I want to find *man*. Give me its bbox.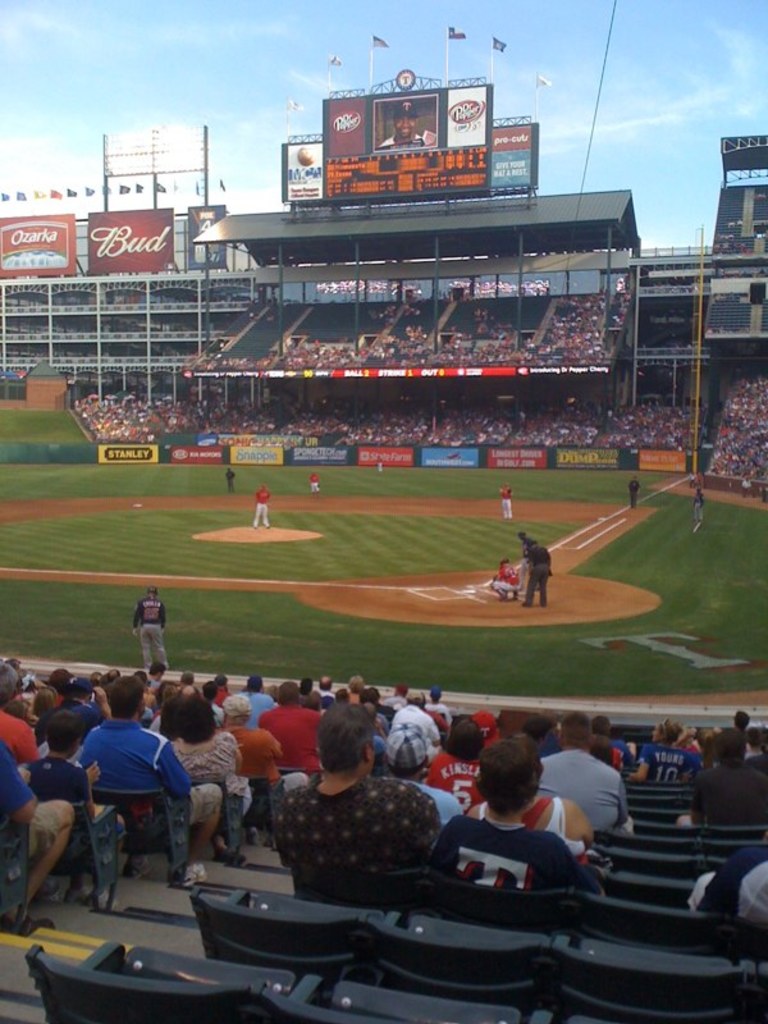
(x1=499, y1=479, x2=517, y2=522).
